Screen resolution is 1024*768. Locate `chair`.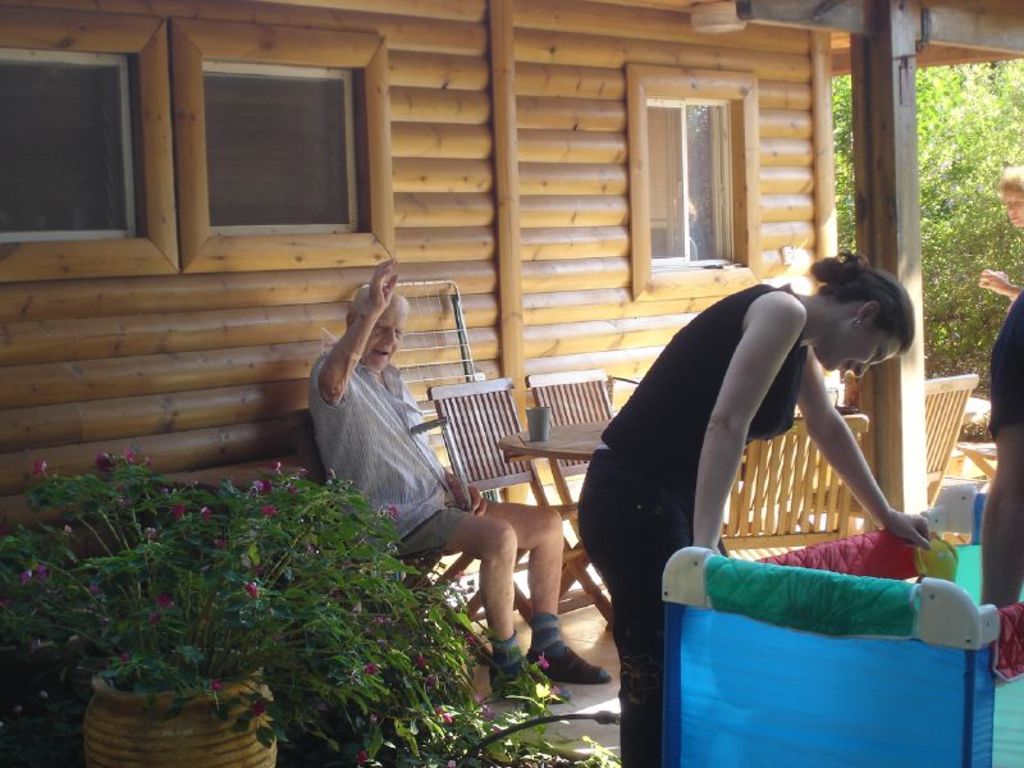
<bbox>292, 408, 543, 667</bbox>.
